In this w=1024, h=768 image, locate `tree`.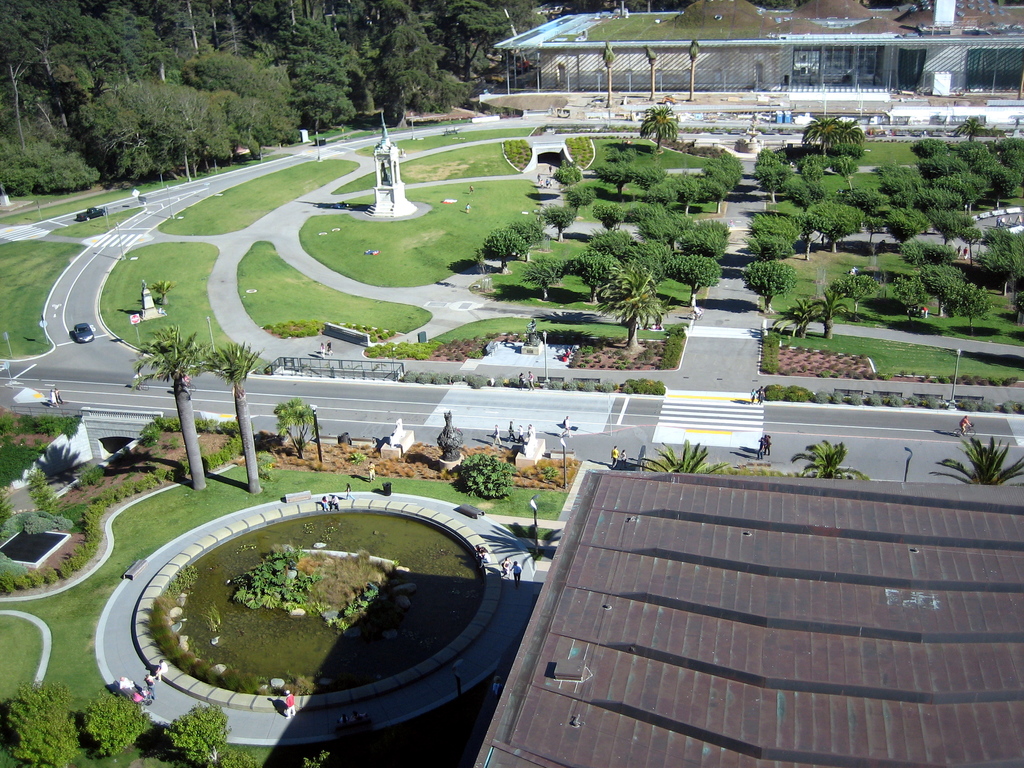
Bounding box: 0 486 13 528.
